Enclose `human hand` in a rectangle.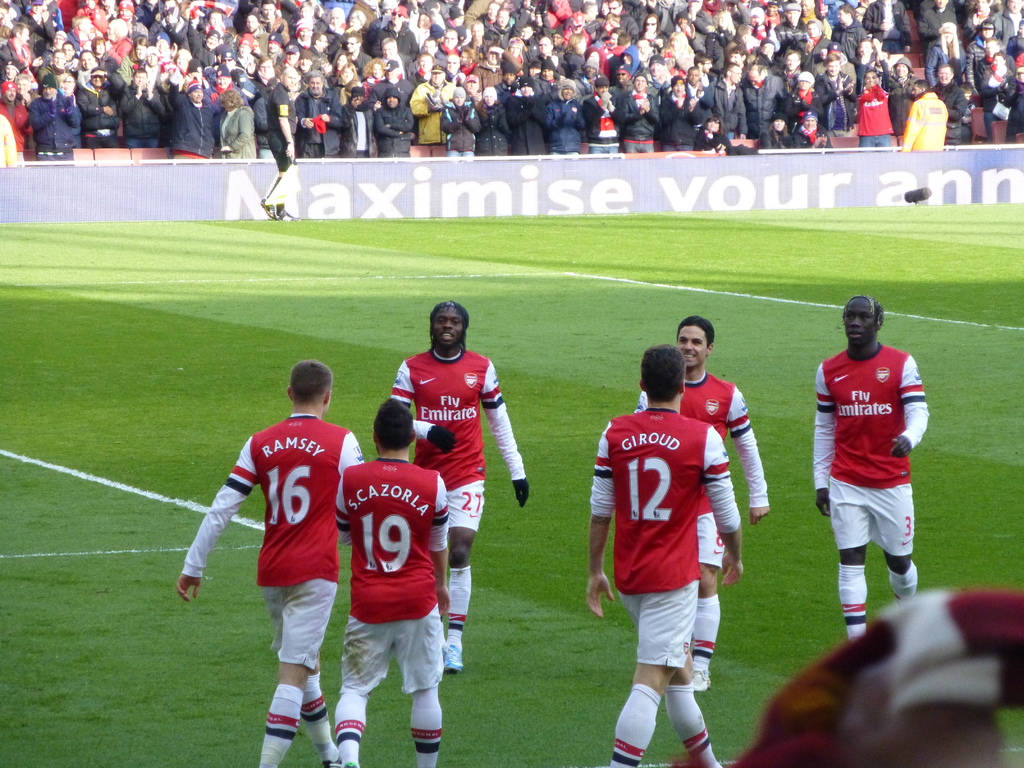
[x1=135, y1=82, x2=143, y2=97].
